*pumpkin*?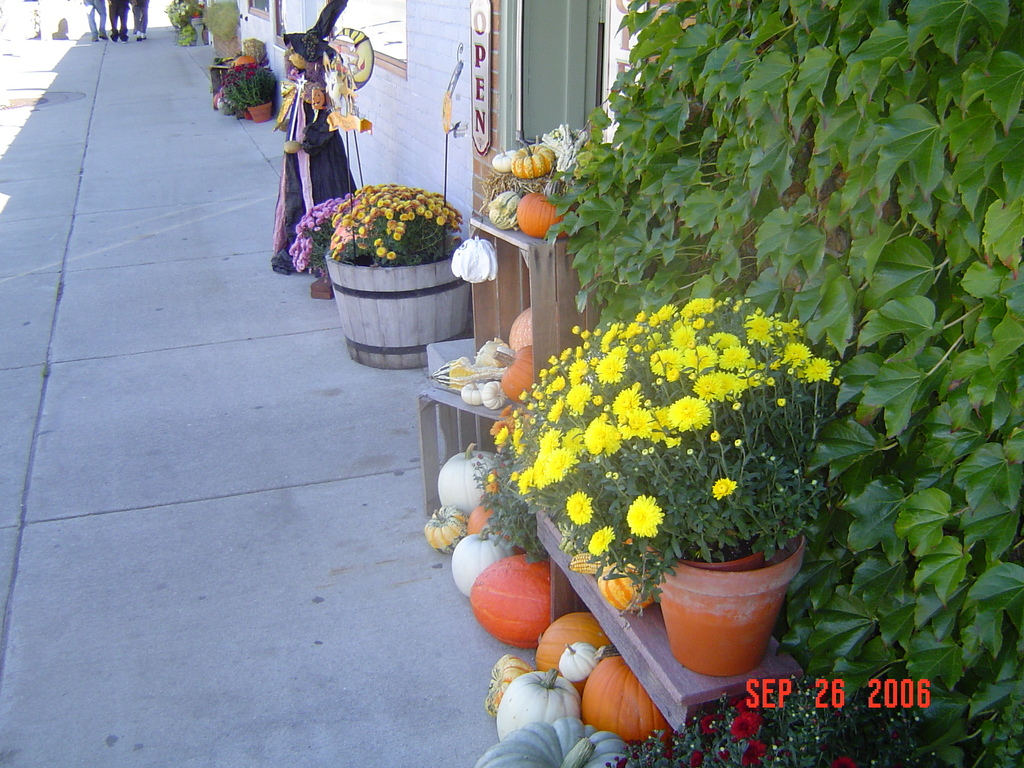
bbox=[435, 443, 504, 513]
